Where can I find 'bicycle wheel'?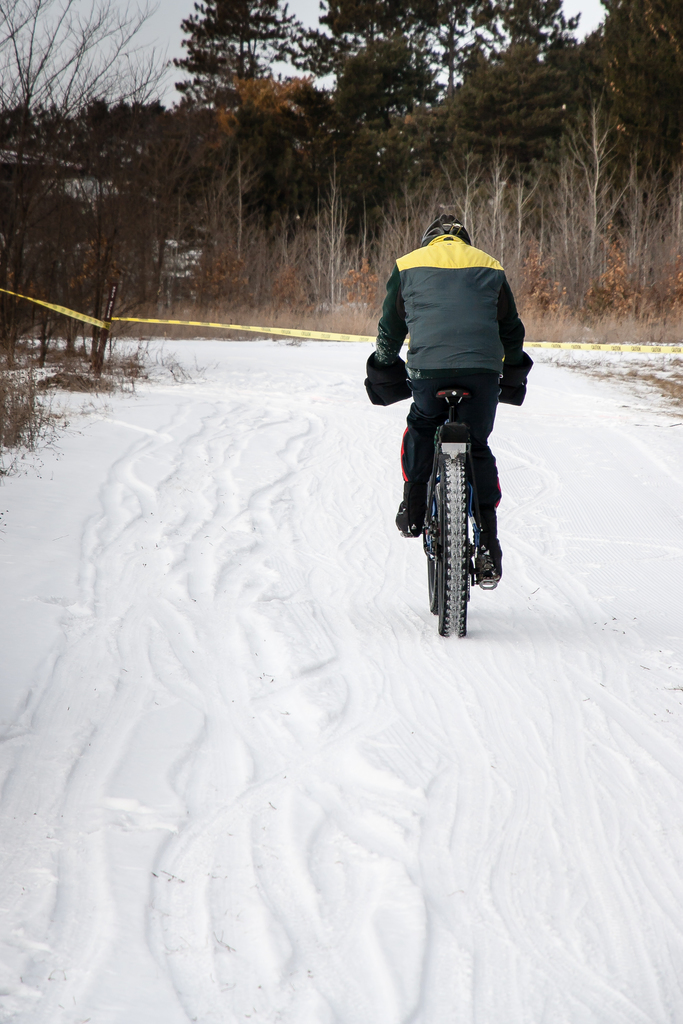
You can find it at (x1=426, y1=446, x2=468, y2=639).
